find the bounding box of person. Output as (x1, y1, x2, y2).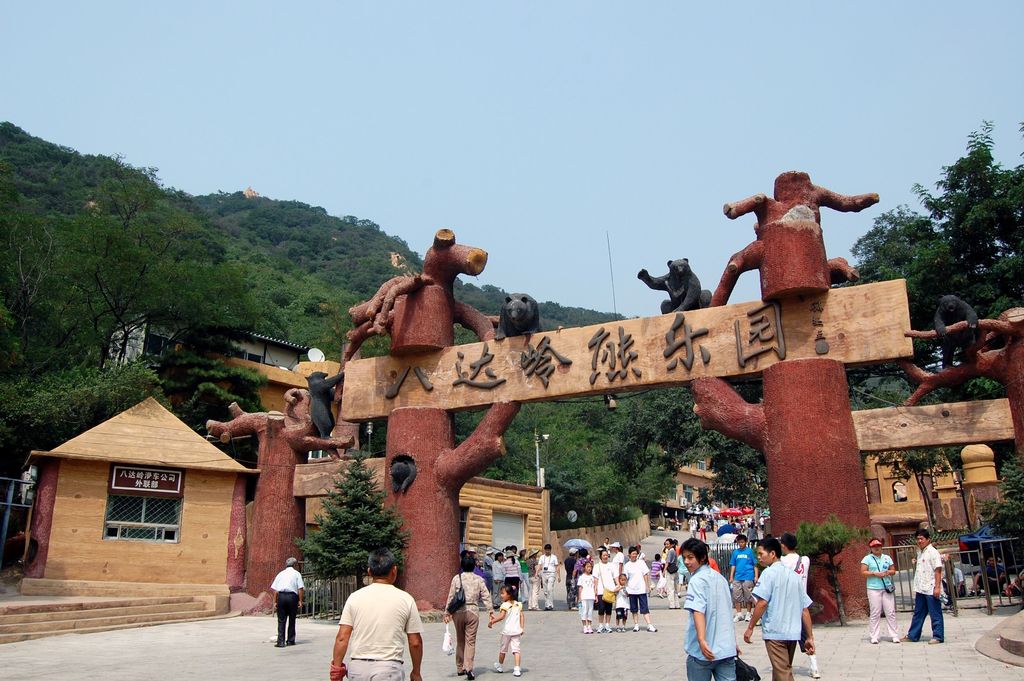
(439, 561, 500, 680).
